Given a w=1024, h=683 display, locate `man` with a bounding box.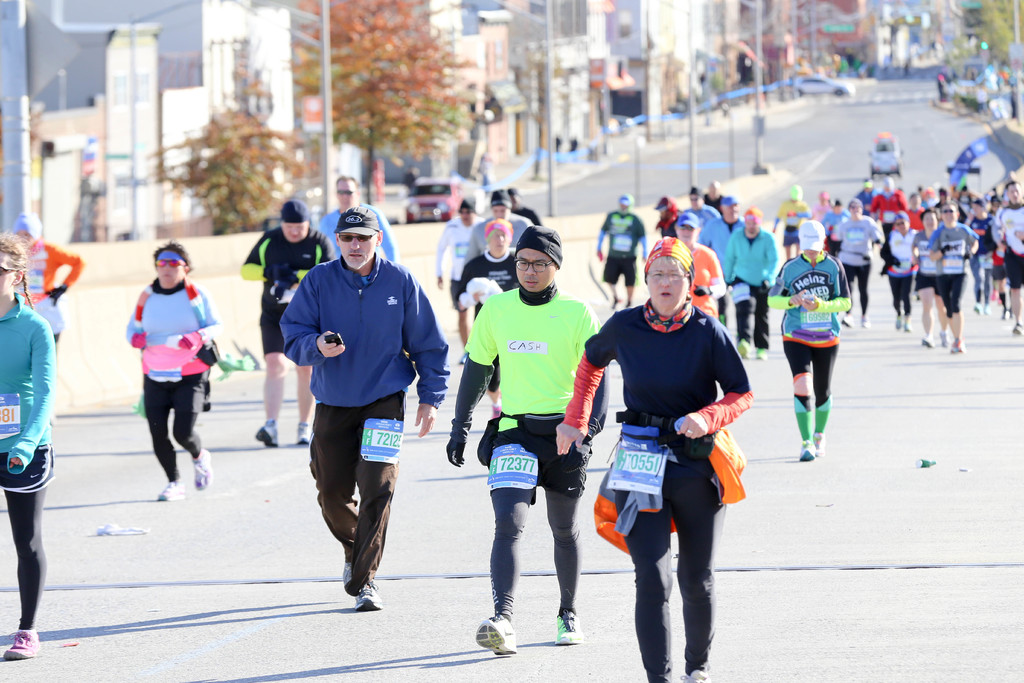
Located: [x1=238, y1=199, x2=336, y2=449].
